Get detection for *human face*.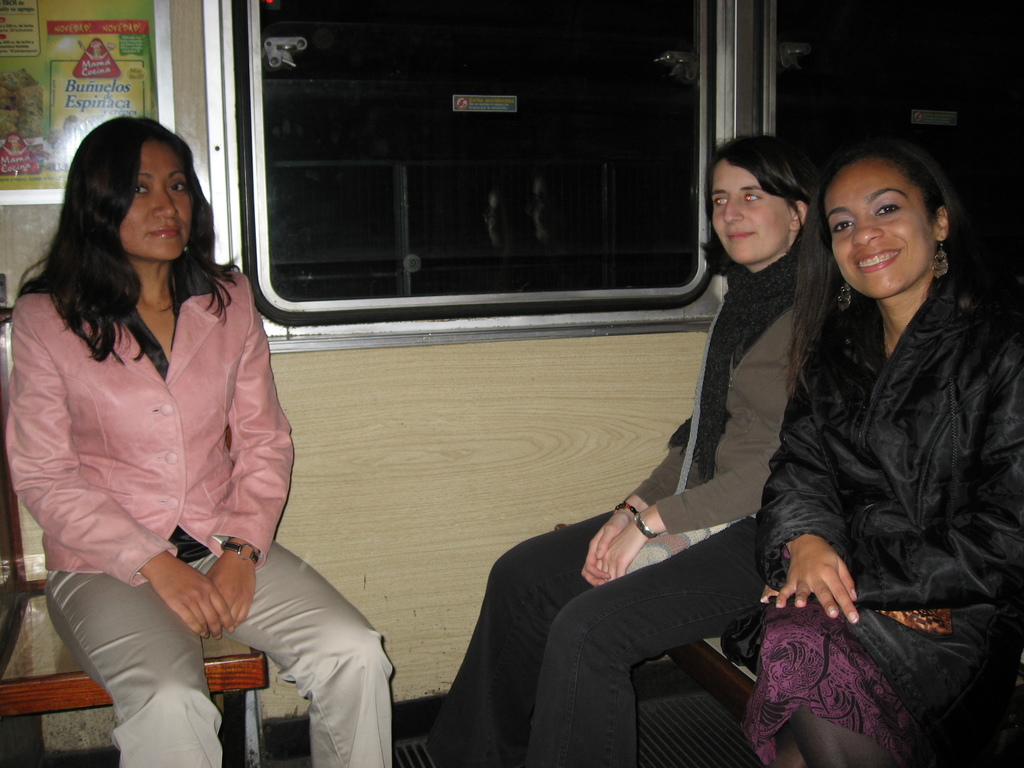
Detection: detection(712, 164, 789, 266).
